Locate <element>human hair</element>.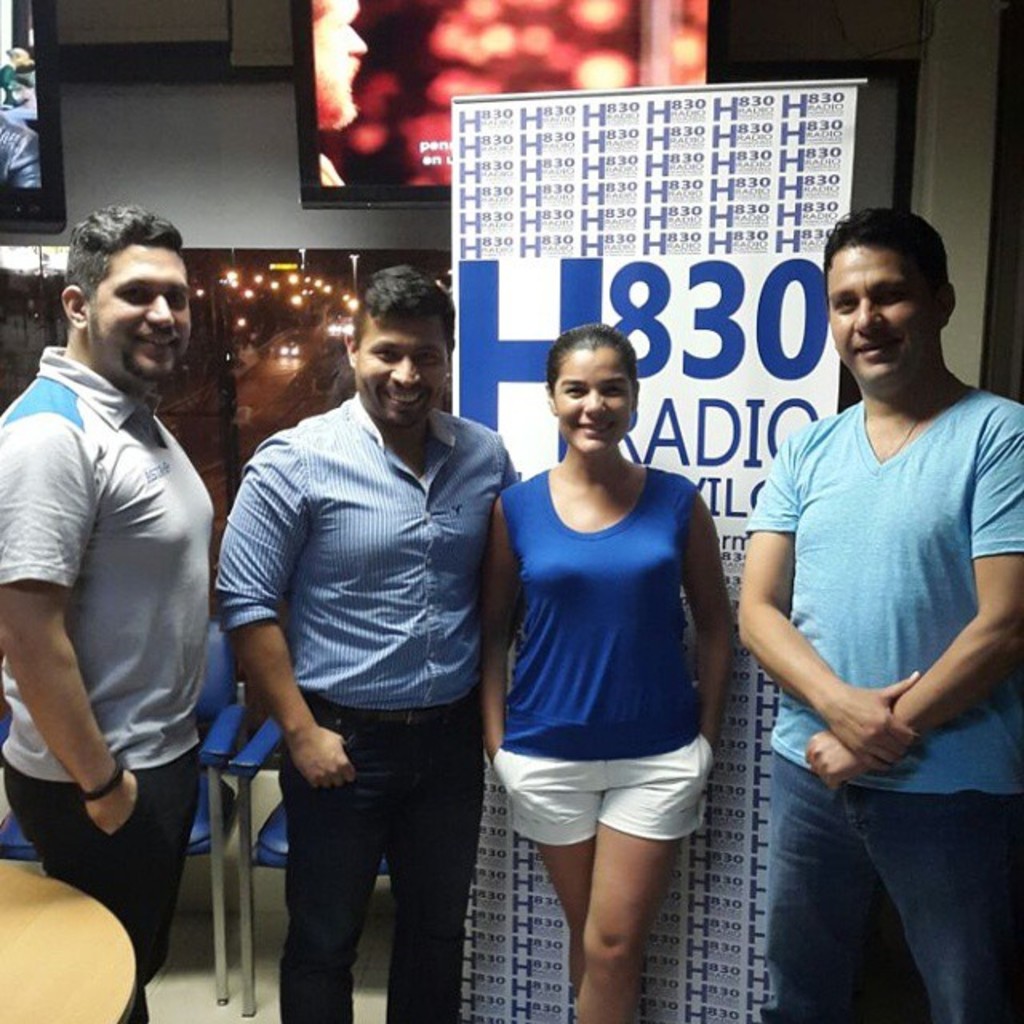
Bounding box: l=840, t=206, r=968, b=346.
